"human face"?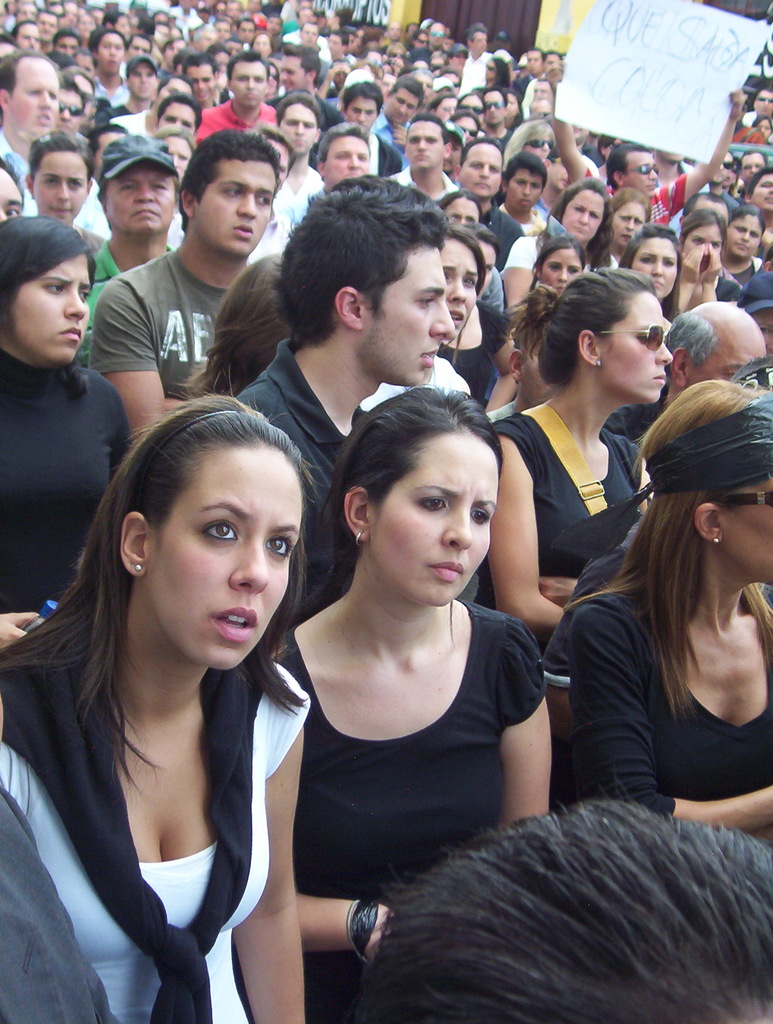
Rect(731, 216, 764, 260)
